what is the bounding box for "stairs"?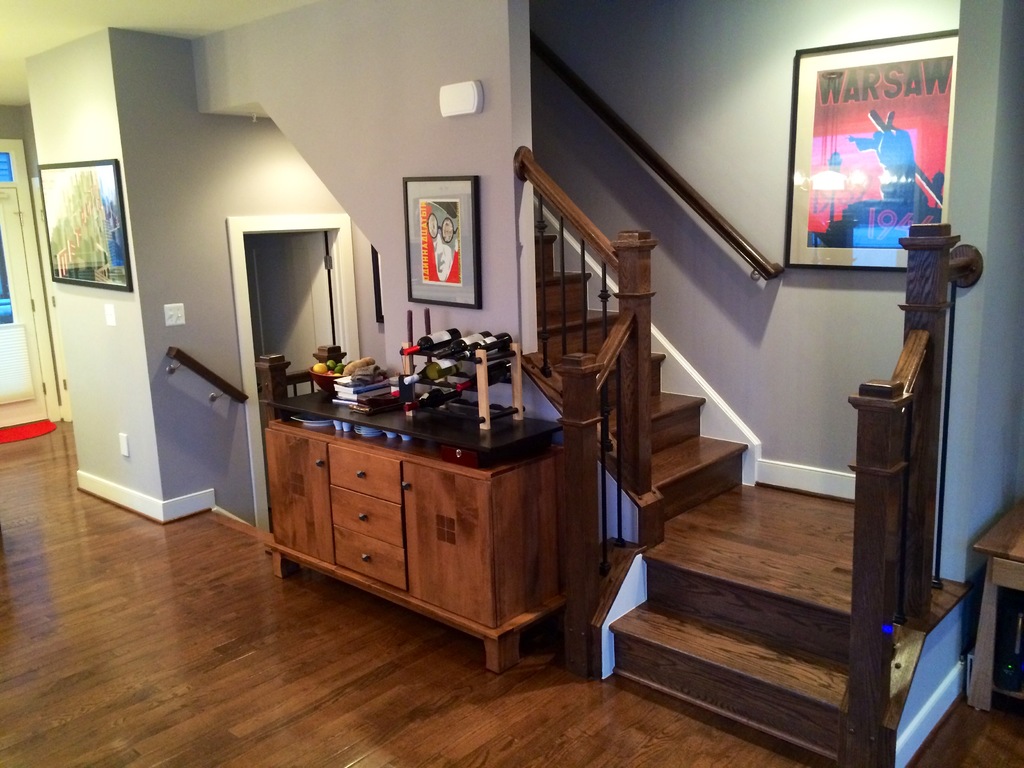
bbox=[608, 539, 950, 767].
